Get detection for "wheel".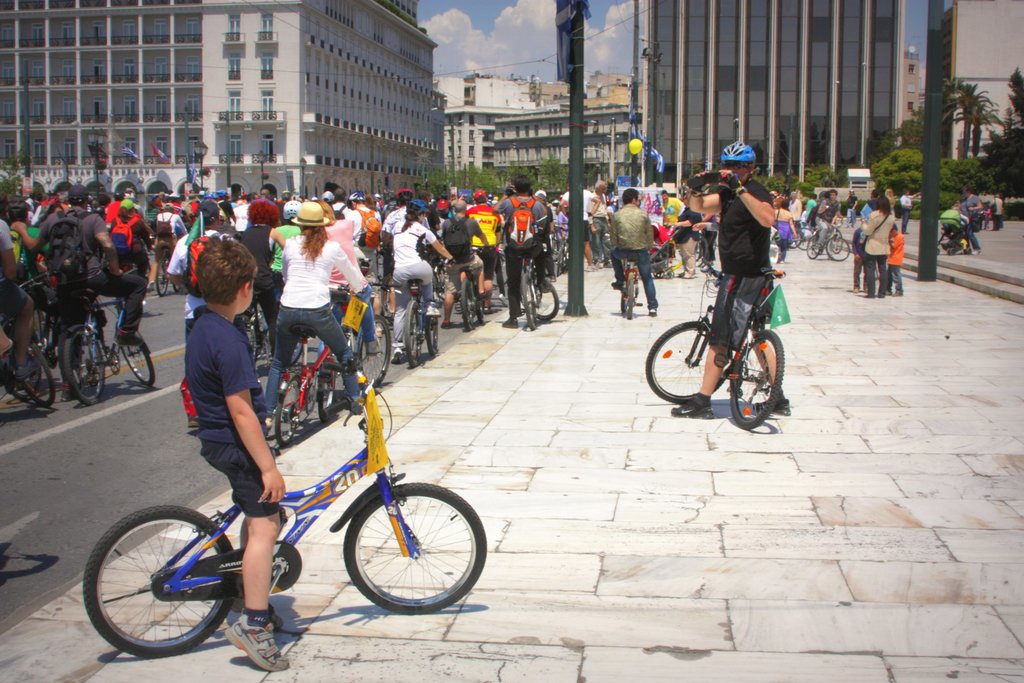
Detection: x1=118, y1=345, x2=155, y2=387.
